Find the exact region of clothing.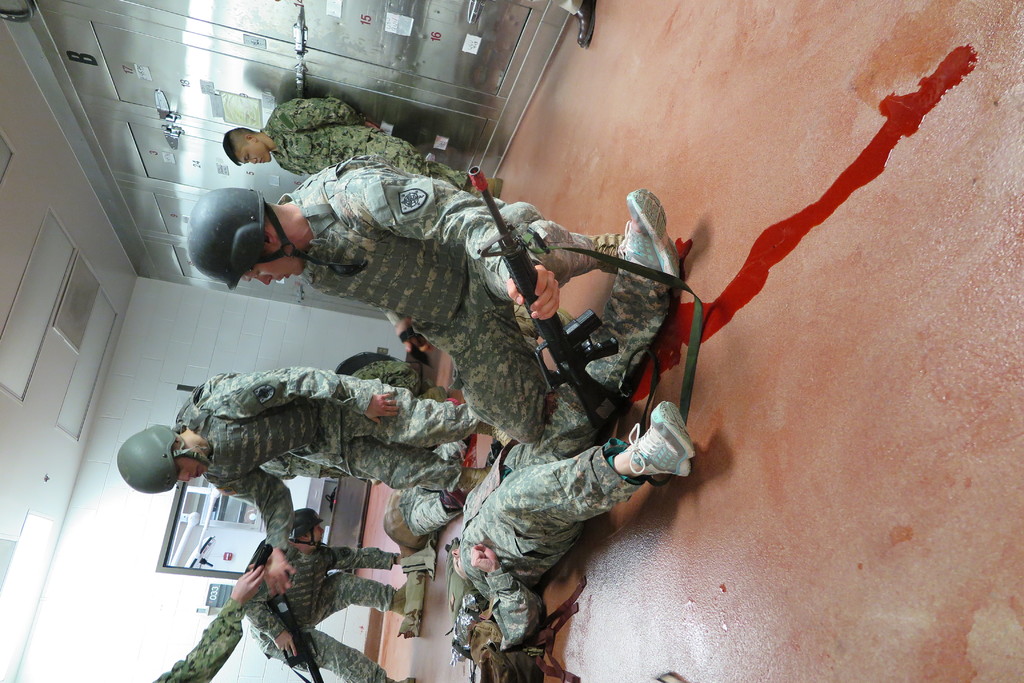
Exact region: box(122, 351, 492, 570).
